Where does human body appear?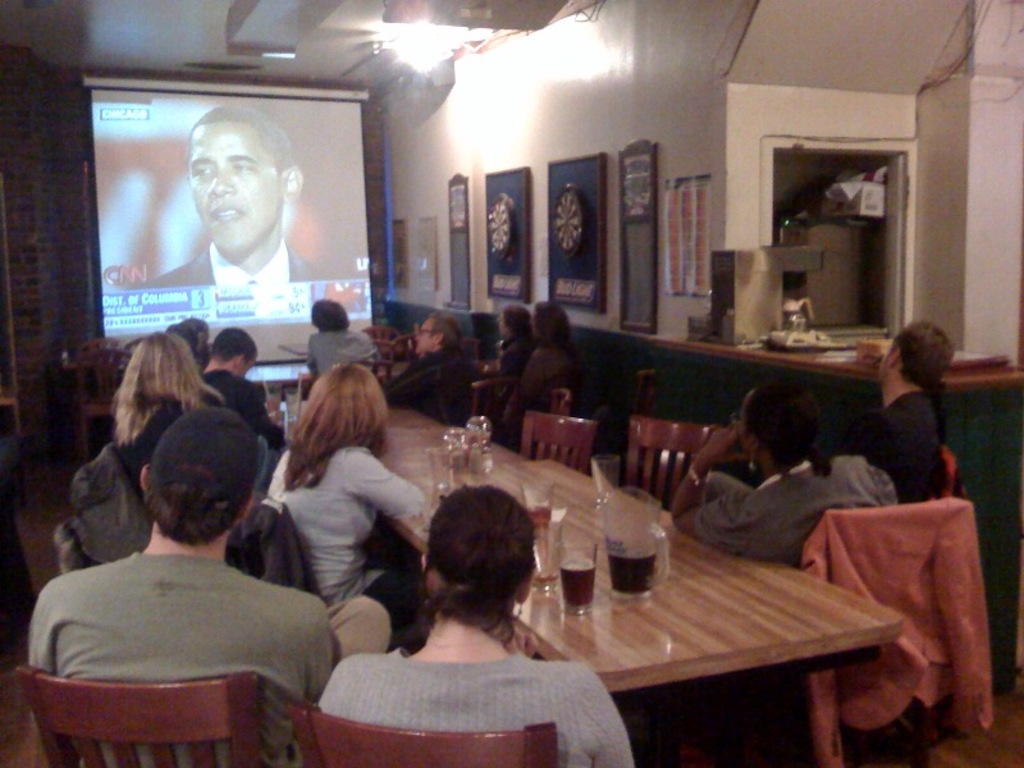
Appears at (115,330,214,474).
